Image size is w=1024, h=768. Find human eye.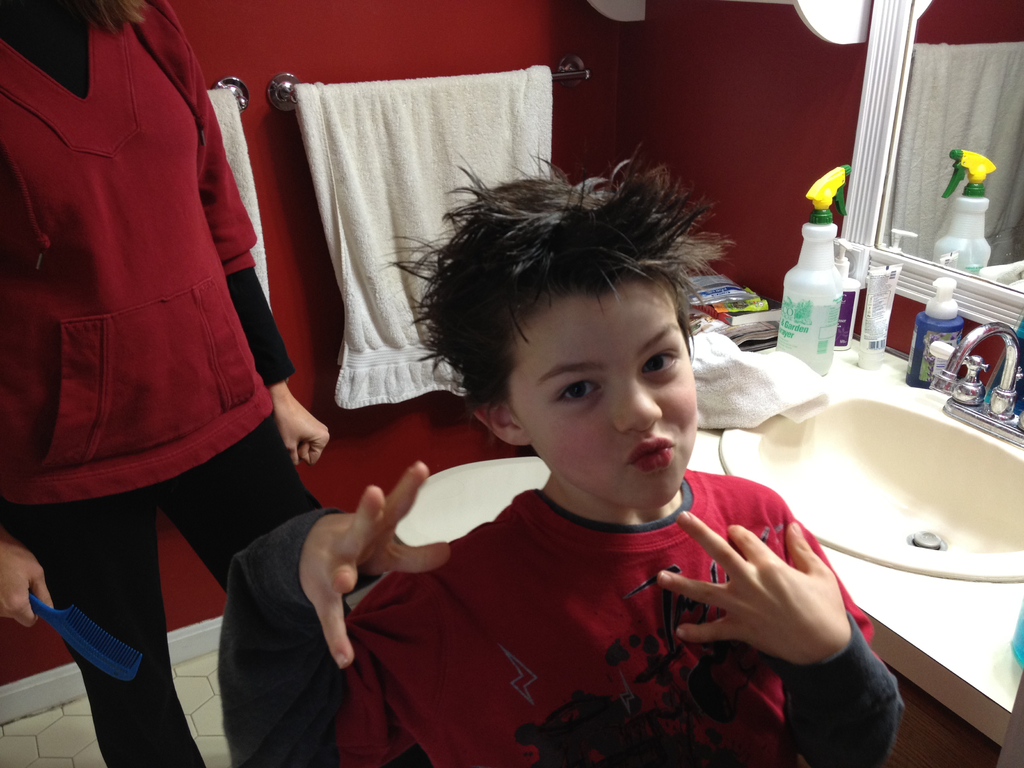
crop(550, 377, 606, 406).
